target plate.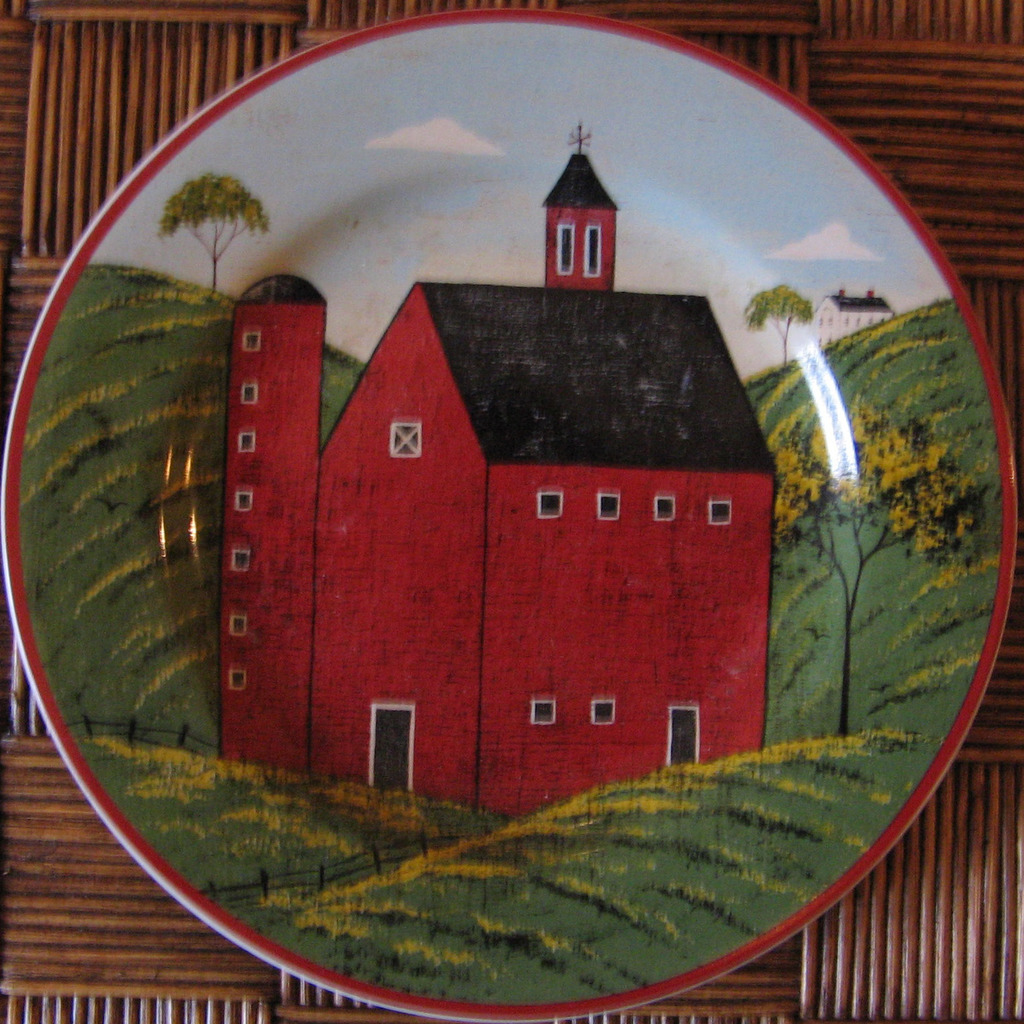
Target region: rect(0, 11, 1015, 1023).
